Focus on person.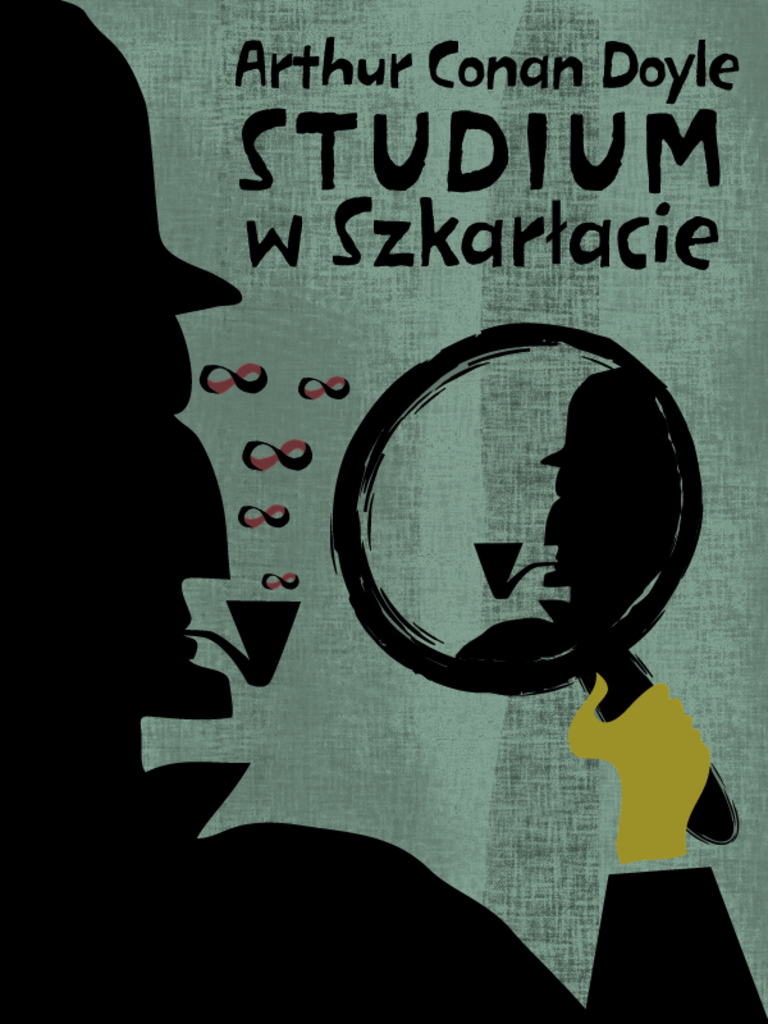
Focused at crop(0, 0, 767, 1023).
